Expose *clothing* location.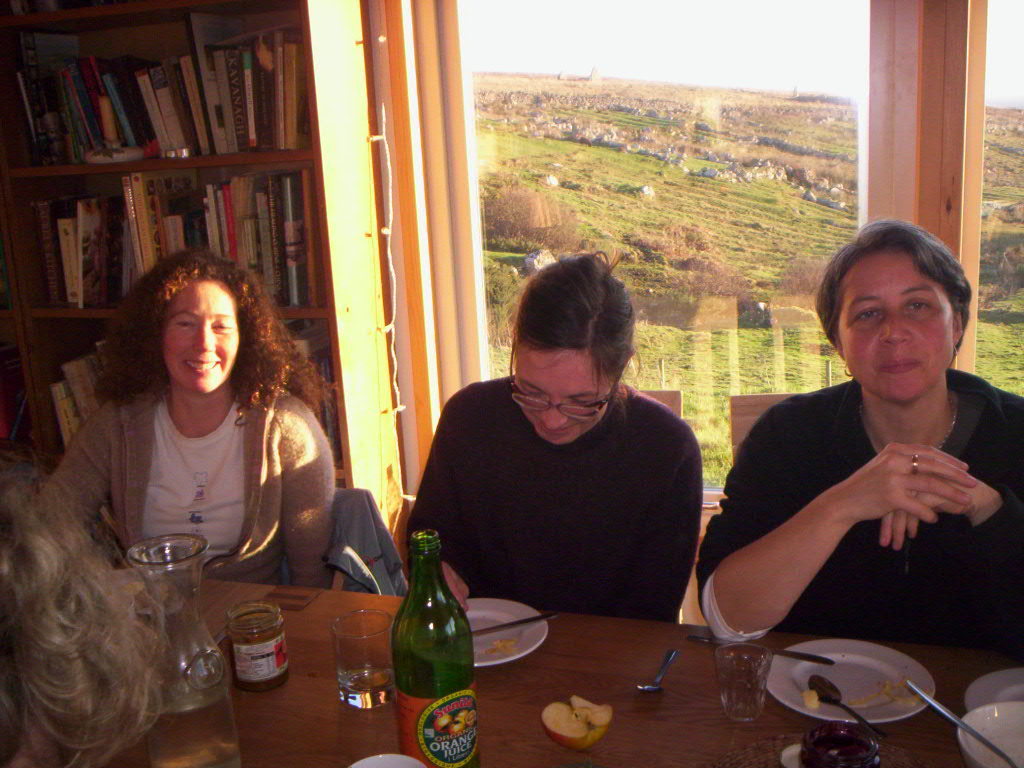
Exposed at {"x1": 16, "y1": 371, "x2": 340, "y2": 596}.
